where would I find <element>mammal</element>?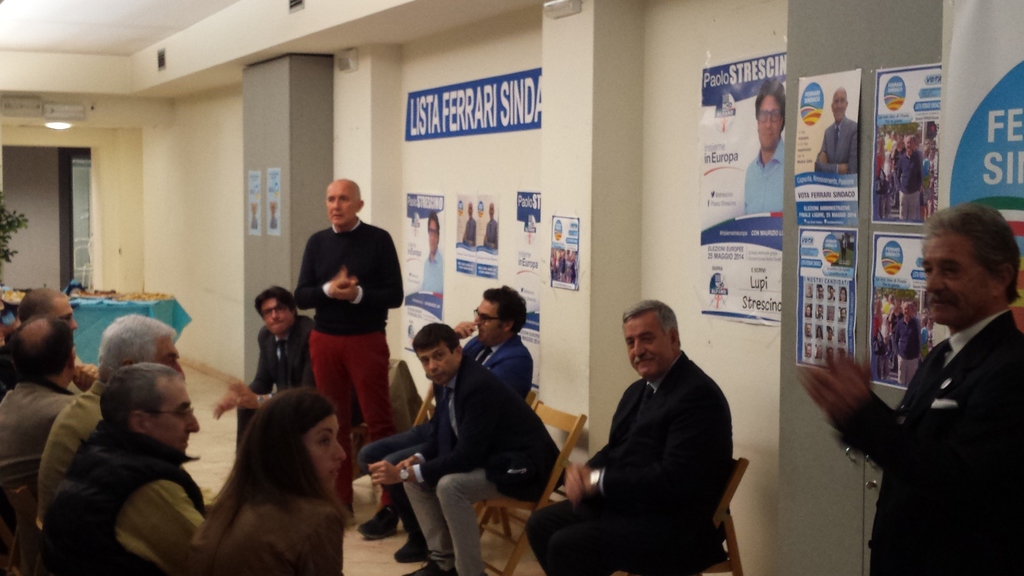
At <bbox>806, 282, 813, 296</bbox>.
